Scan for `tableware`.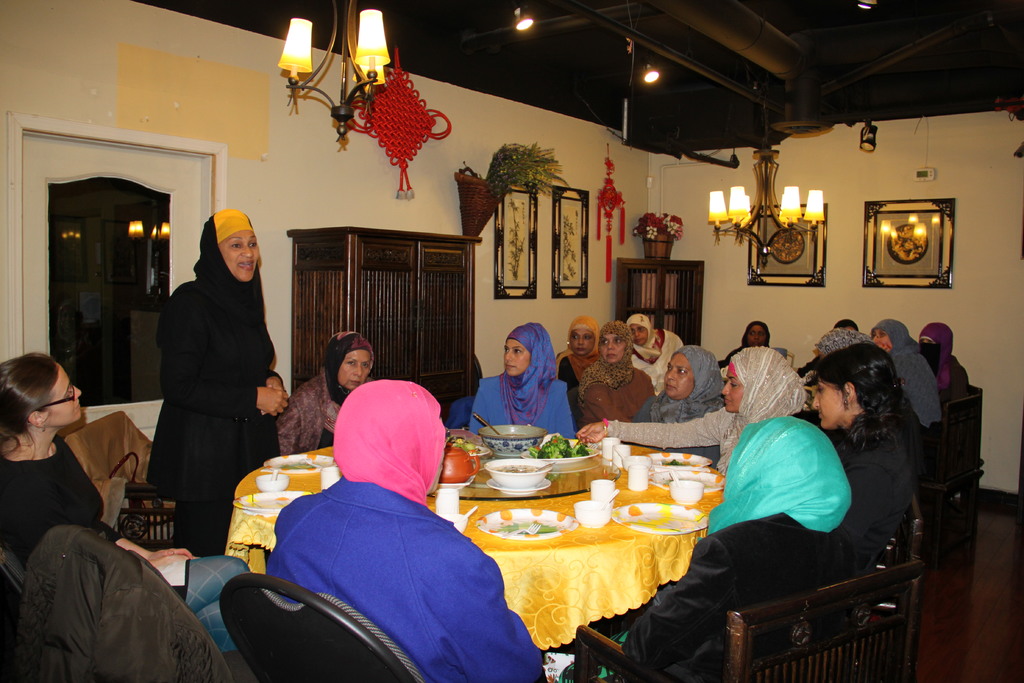
Scan result: (left=522, top=447, right=601, bottom=463).
